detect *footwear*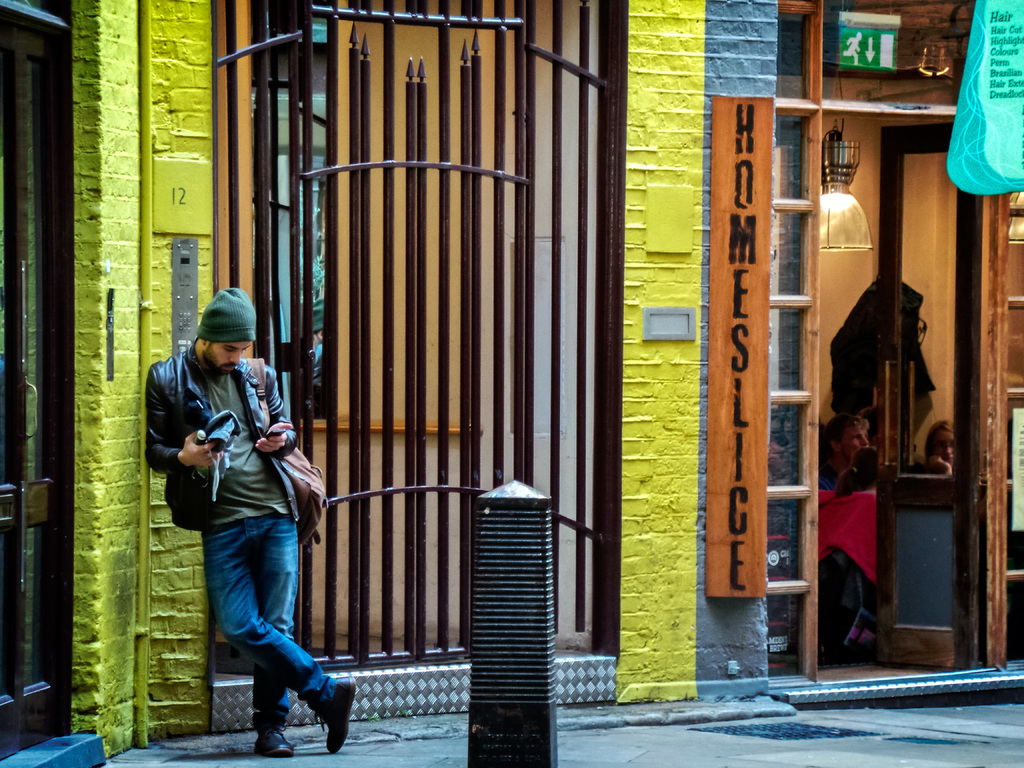
x1=319 y1=672 x2=355 y2=751
